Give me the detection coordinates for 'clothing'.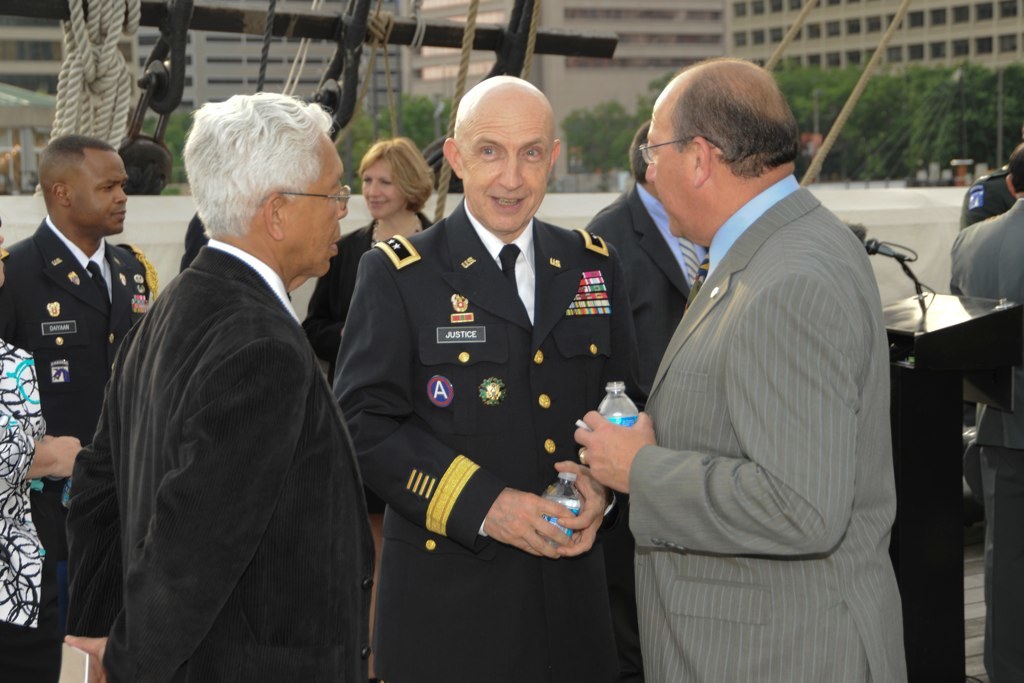
select_region(330, 193, 632, 682).
